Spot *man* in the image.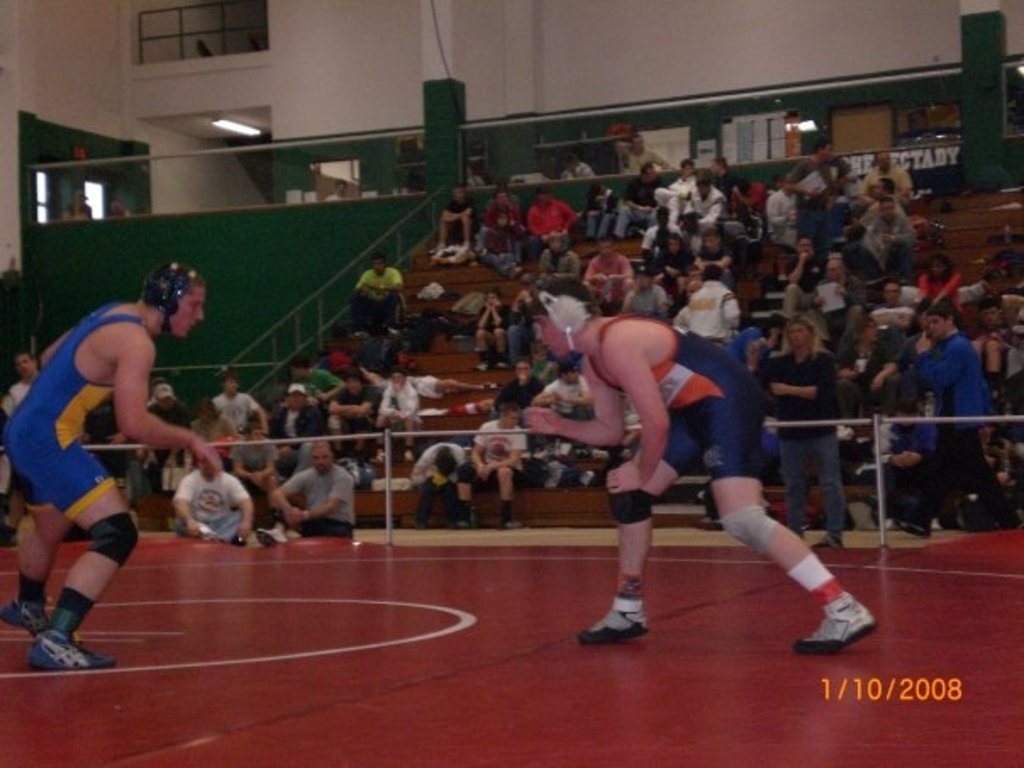
*man* found at [left=349, top=256, right=412, bottom=342].
